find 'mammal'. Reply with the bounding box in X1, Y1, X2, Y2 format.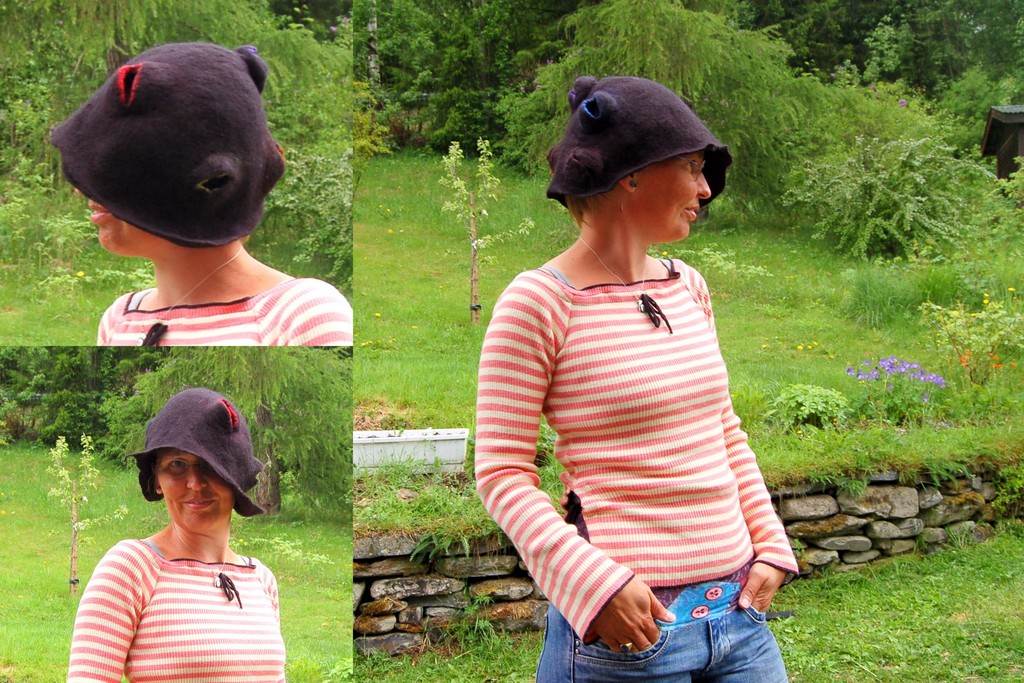
49, 406, 310, 662.
